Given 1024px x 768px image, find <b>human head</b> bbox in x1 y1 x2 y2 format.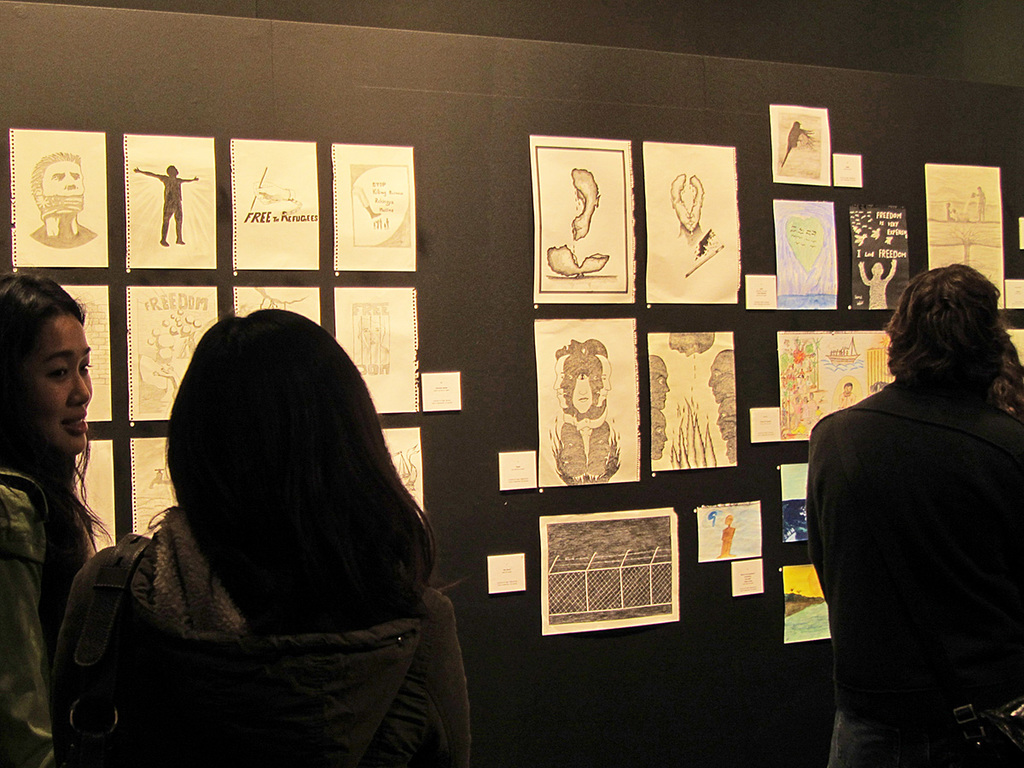
648 408 669 462.
